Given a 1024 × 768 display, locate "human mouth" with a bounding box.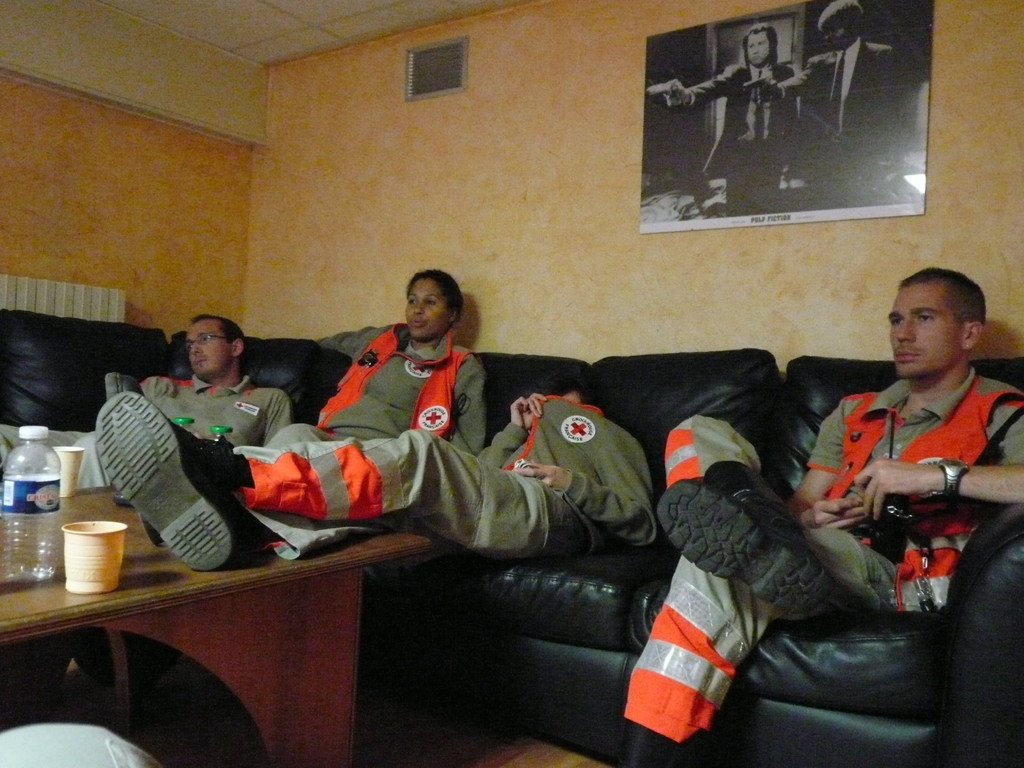
Located: rect(893, 347, 920, 360).
